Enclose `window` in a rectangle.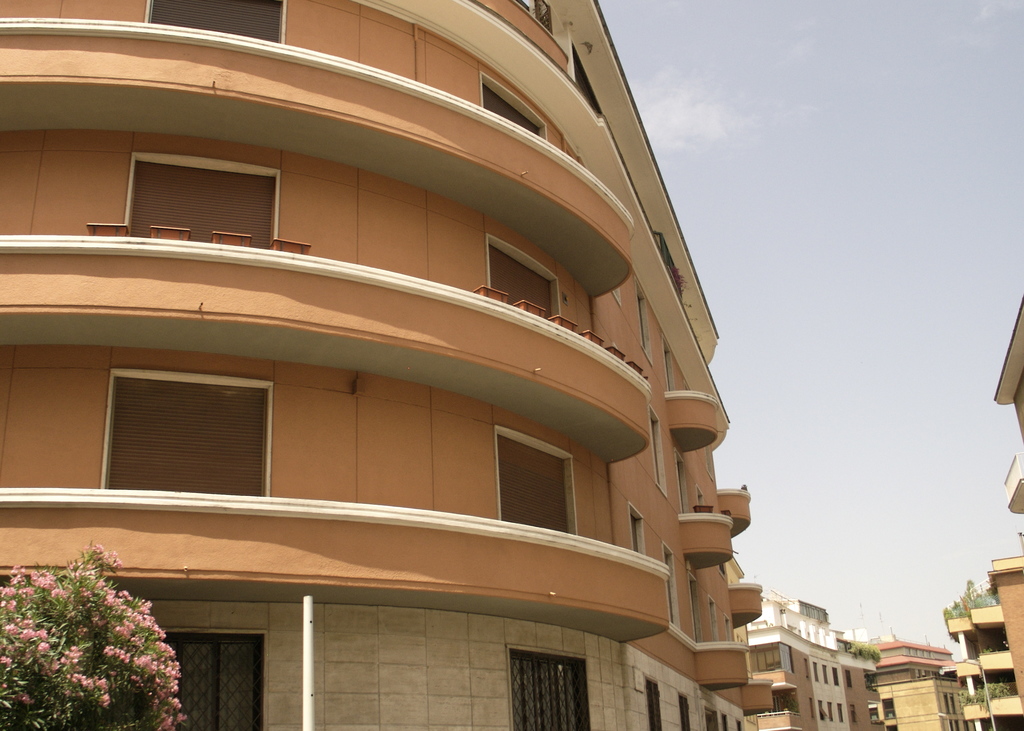
bbox(124, 151, 283, 249).
